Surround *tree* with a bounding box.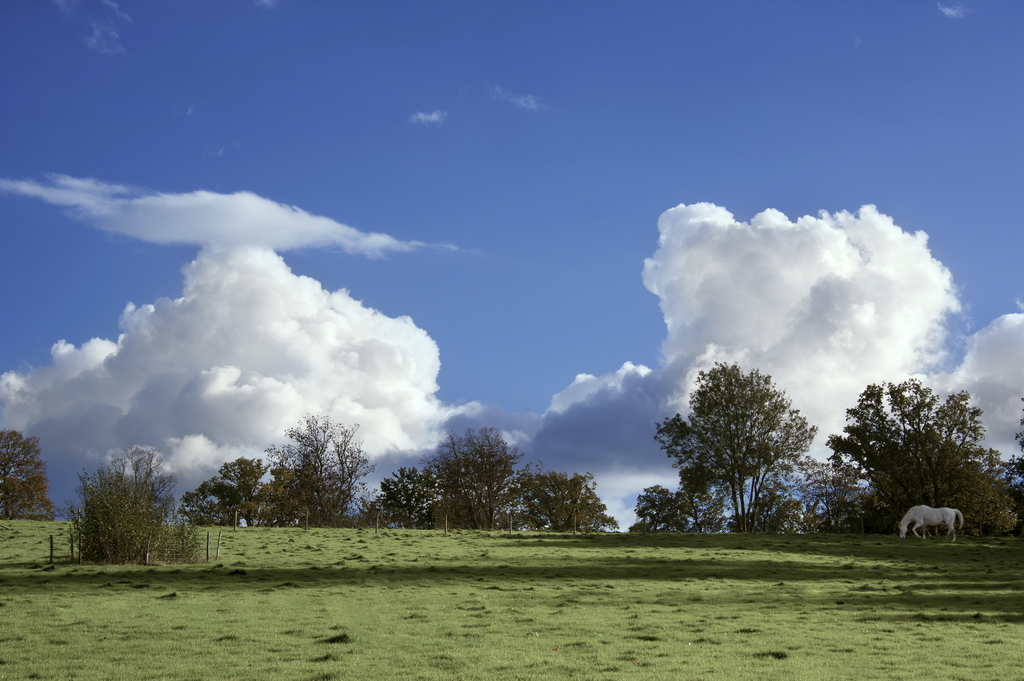
[left=179, top=459, right=271, bottom=525].
